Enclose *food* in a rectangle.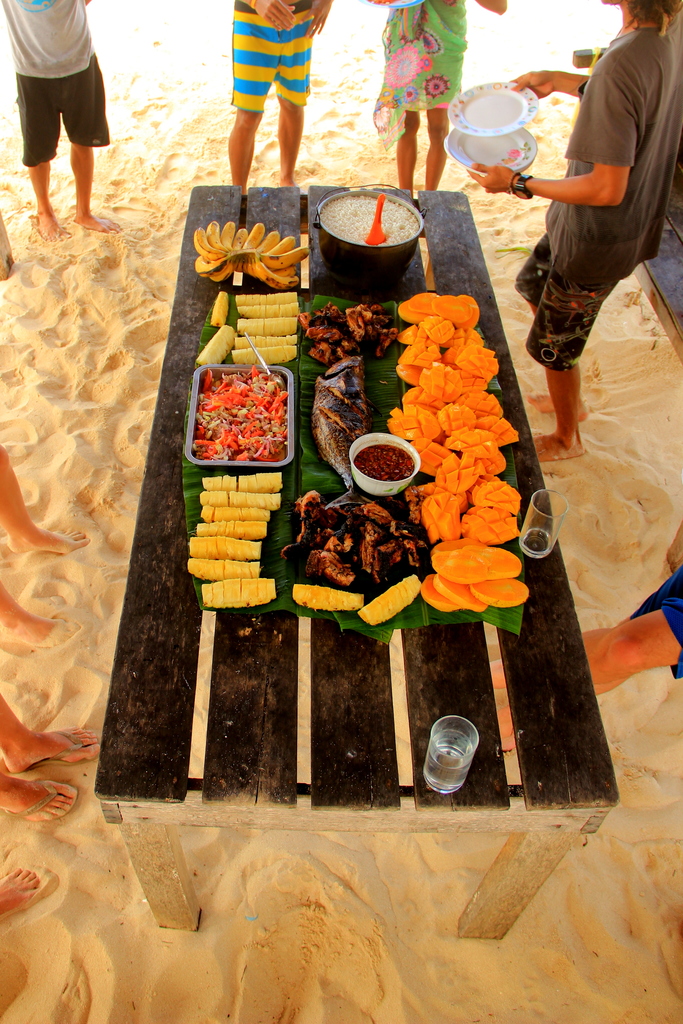
(201, 470, 284, 495).
